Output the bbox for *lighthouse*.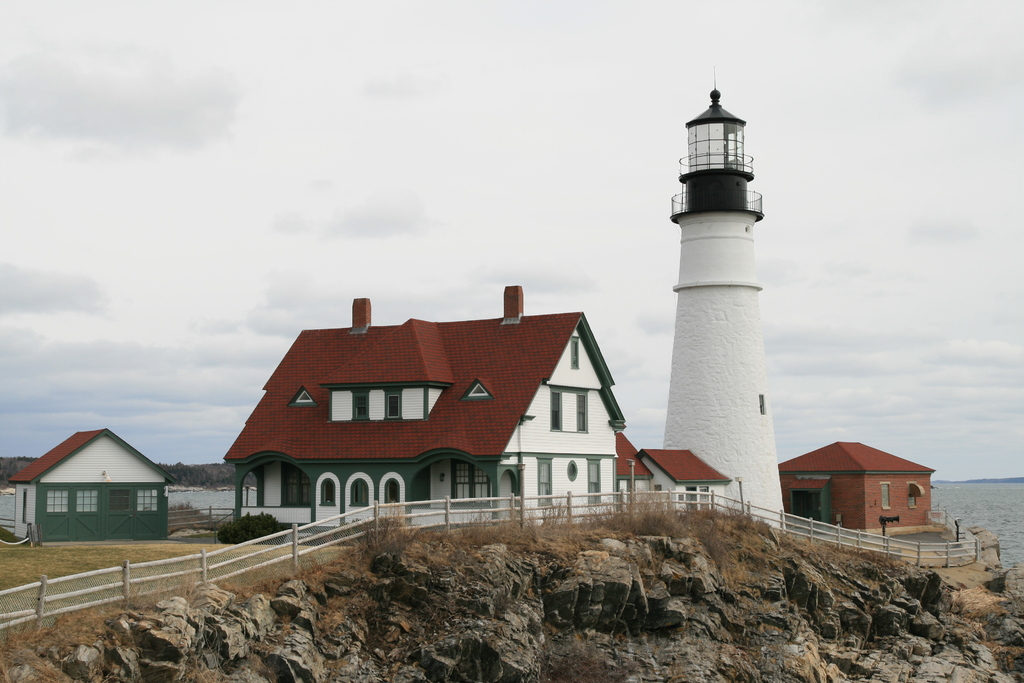
rect(664, 62, 785, 532).
